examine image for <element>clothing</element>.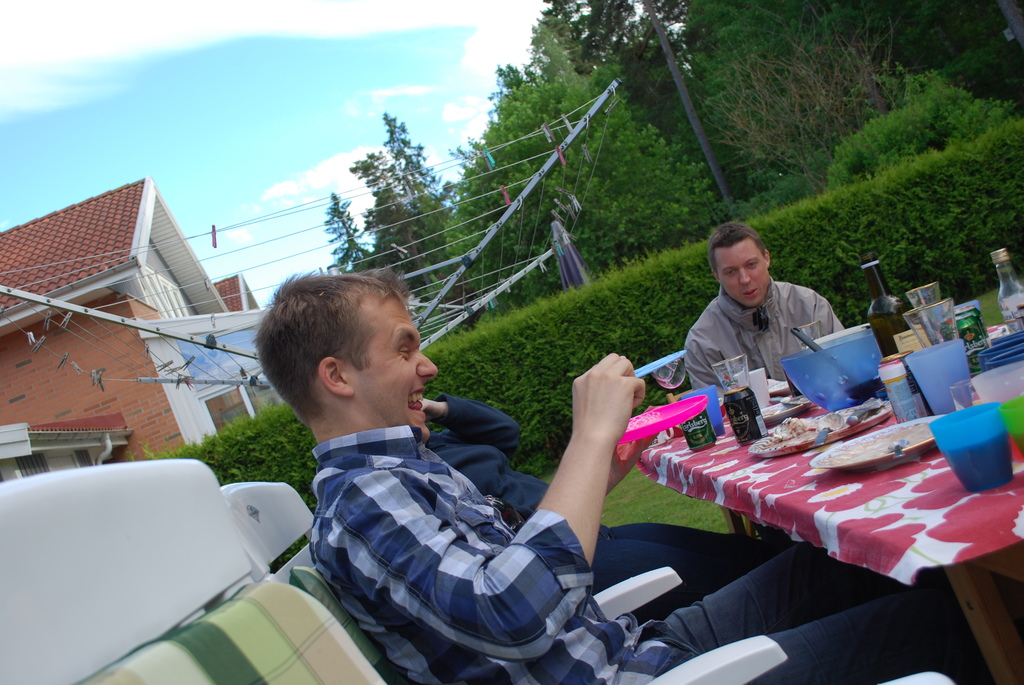
Examination result: [x1=682, y1=274, x2=849, y2=401].
